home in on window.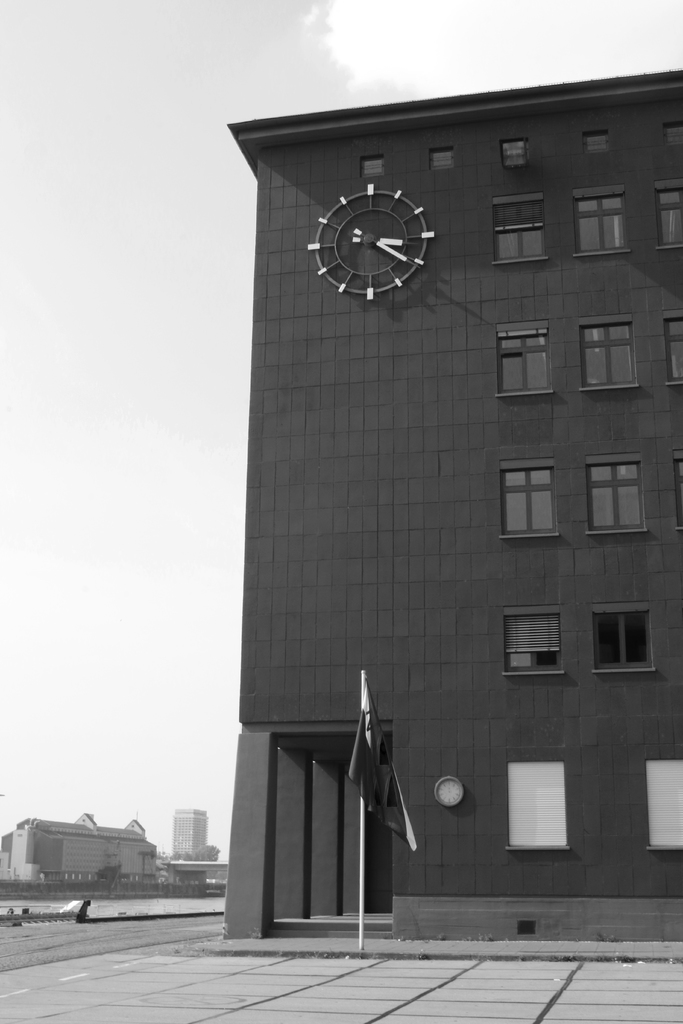
Homed in at rect(659, 127, 682, 140).
